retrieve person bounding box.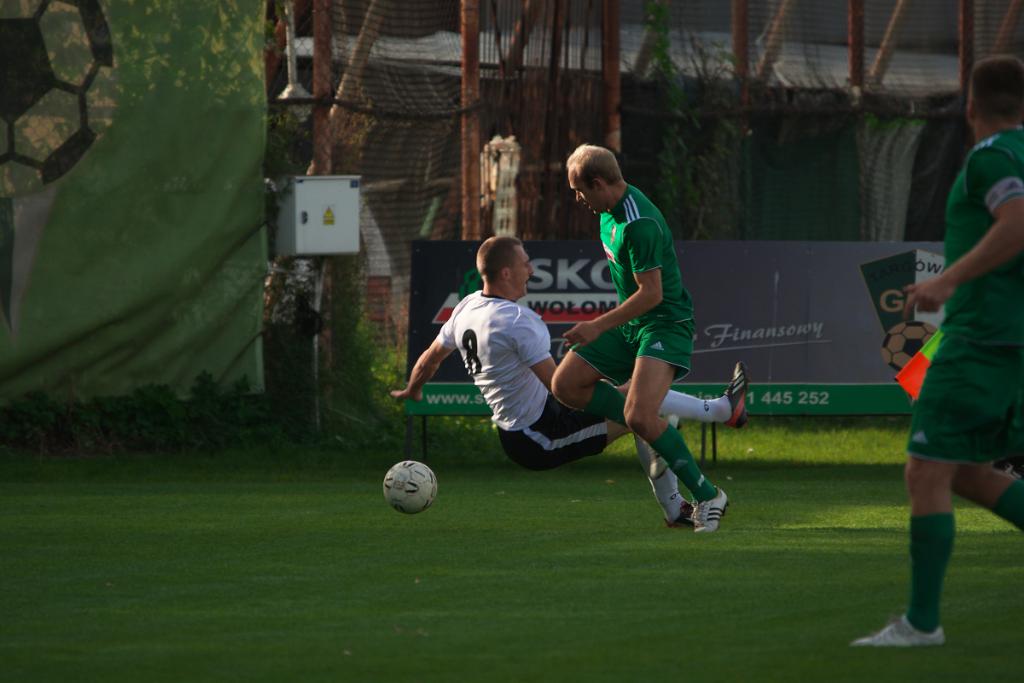
Bounding box: 836 48 1023 646.
